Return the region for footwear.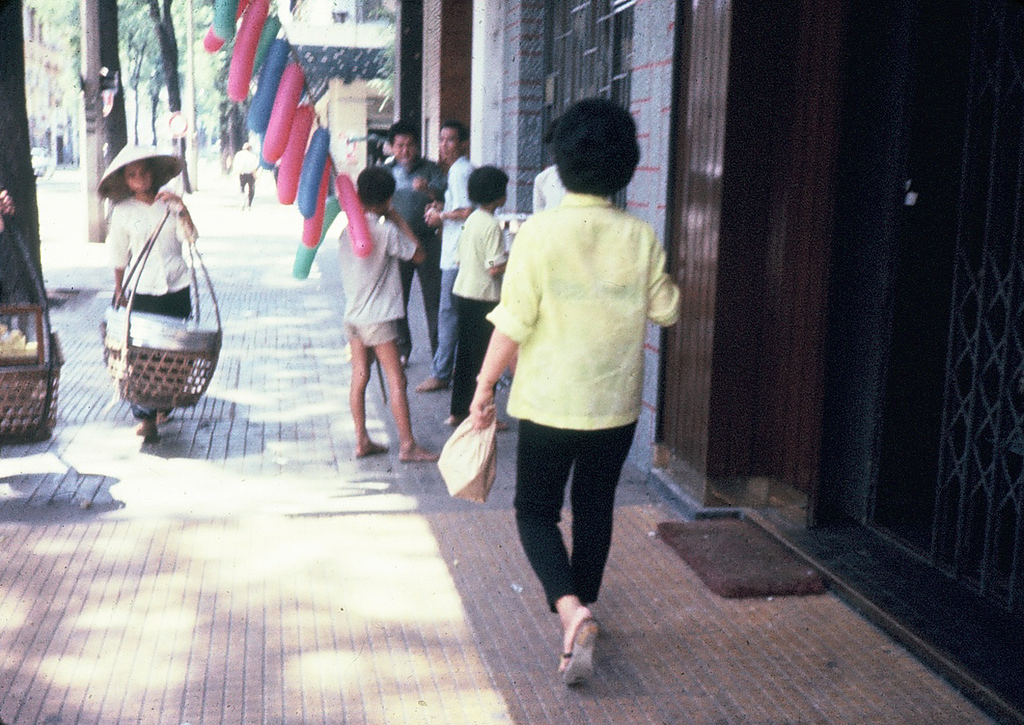
select_region(557, 612, 601, 687).
